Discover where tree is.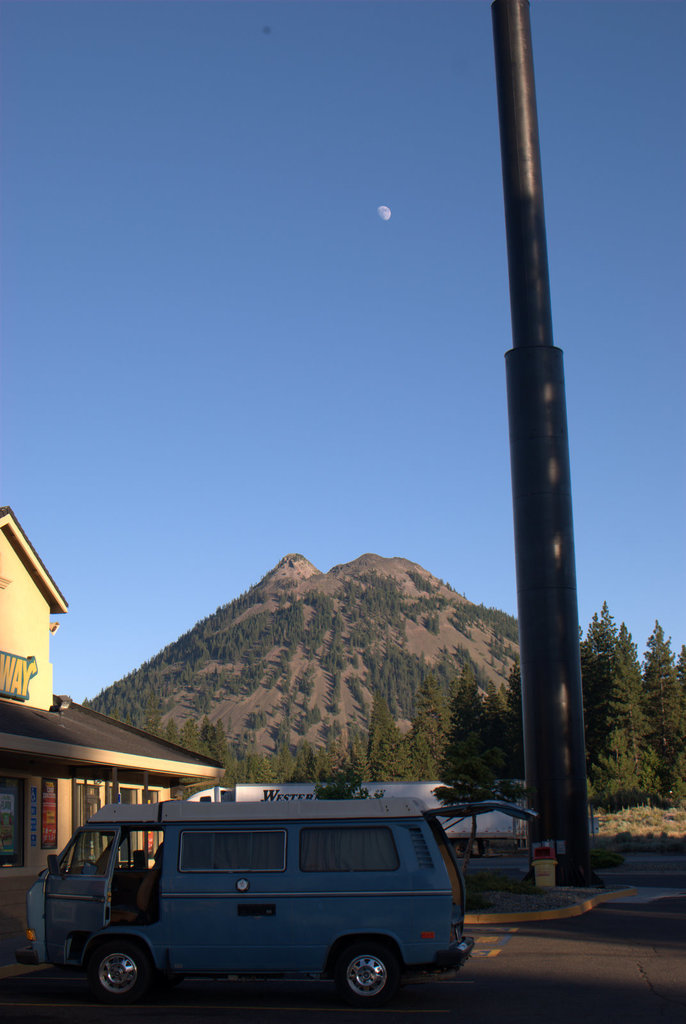
Discovered at Rect(427, 678, 520, 853).
